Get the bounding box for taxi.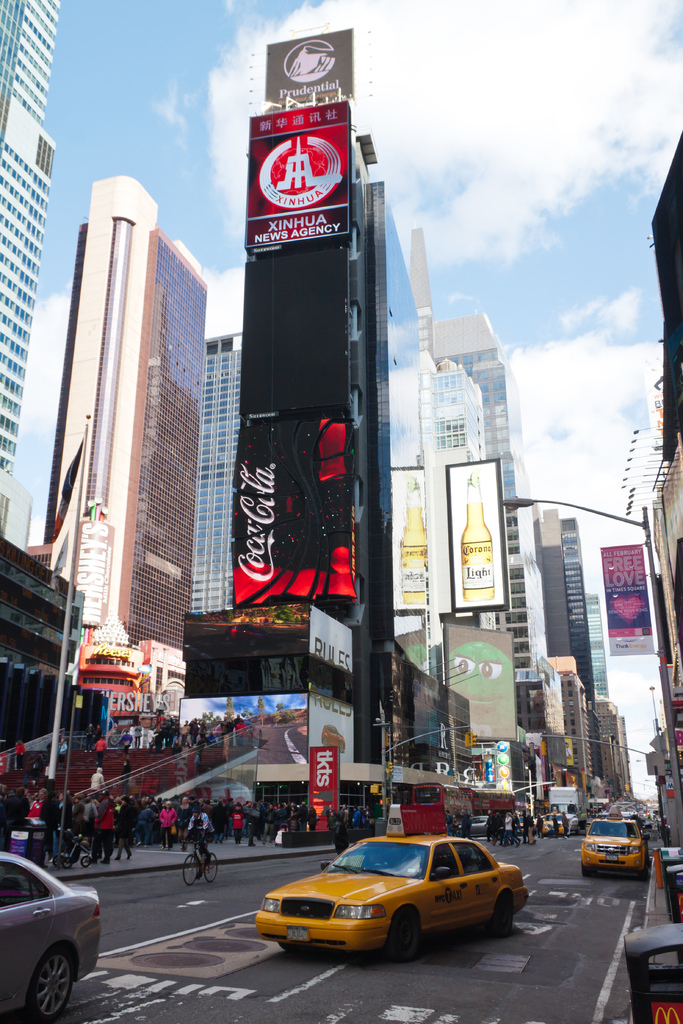
(x1=575, y1=800, x2=650, y2=879).
